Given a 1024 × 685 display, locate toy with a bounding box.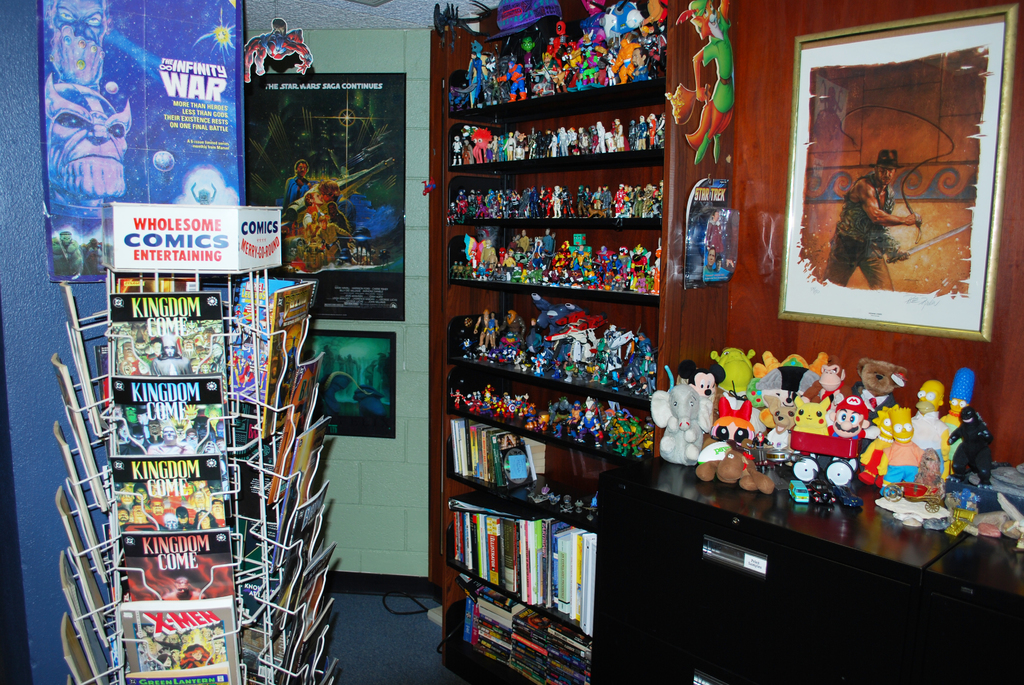
Located: (831, 390, 873, 462).
